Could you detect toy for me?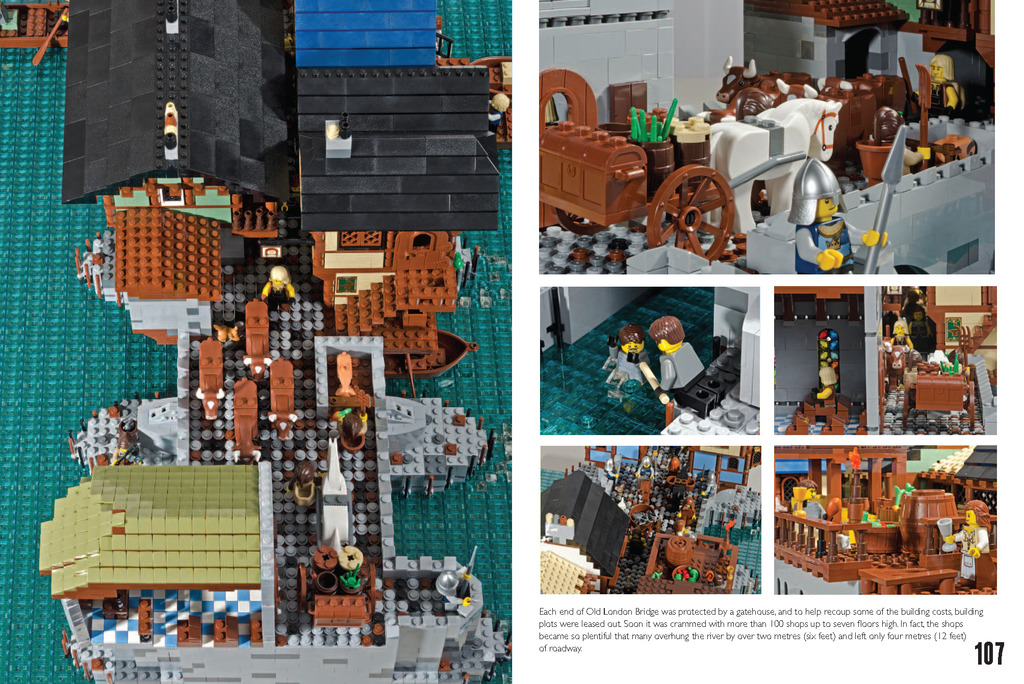
Detection result: <box>260,265,301,300</box>.
